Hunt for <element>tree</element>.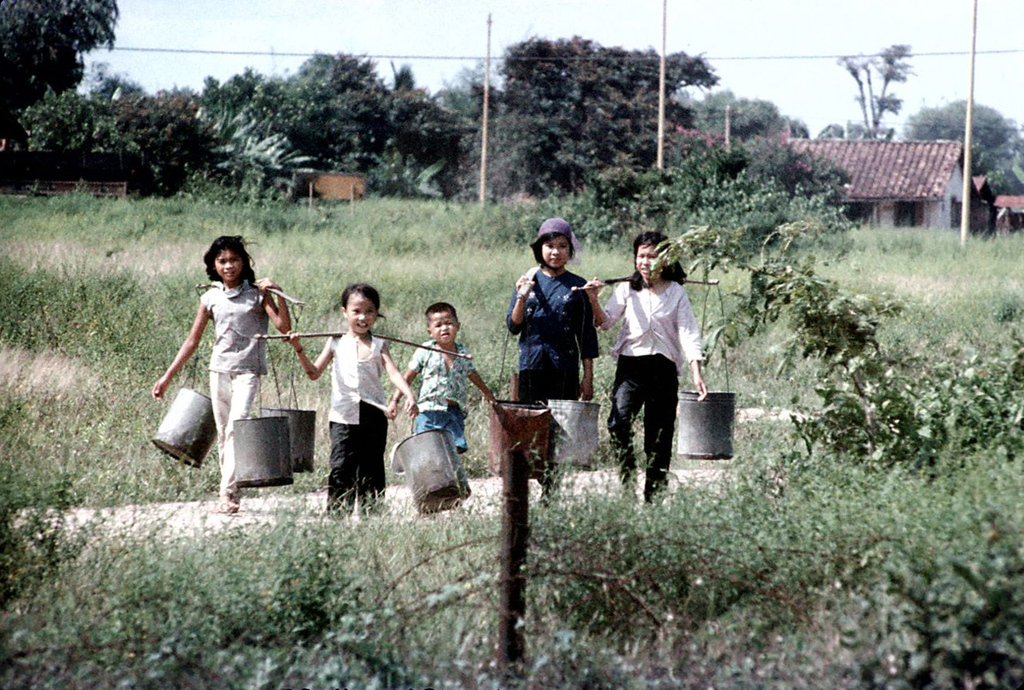
Hunted down at x1=822, y1=28, x2=944, y2=140.
